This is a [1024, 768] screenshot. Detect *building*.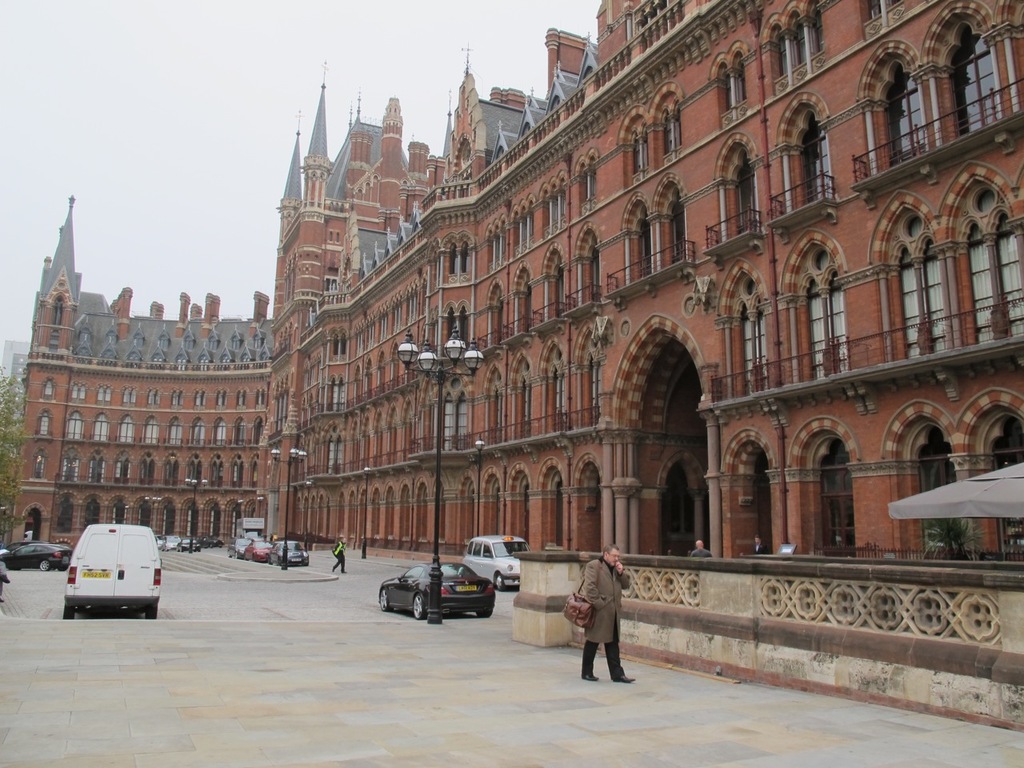
BBox(264, 0, 1023, 710).
